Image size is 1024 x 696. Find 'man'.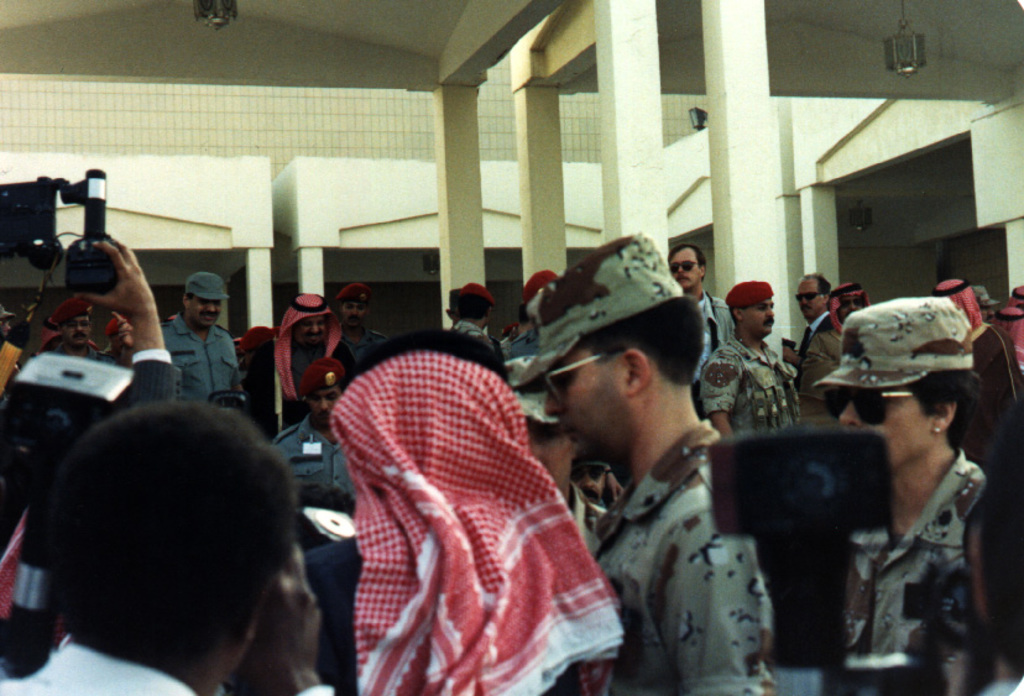
x1=160, y1=271, x2=235, y2=405.
